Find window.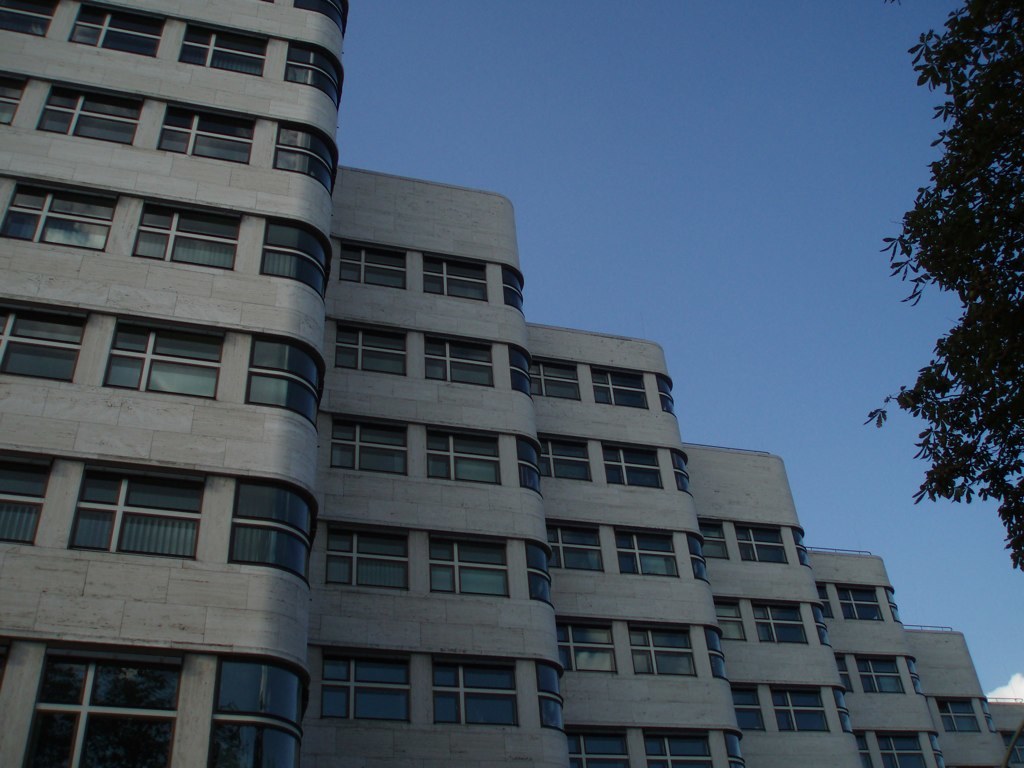
crop(222, 480, 319, 595).
